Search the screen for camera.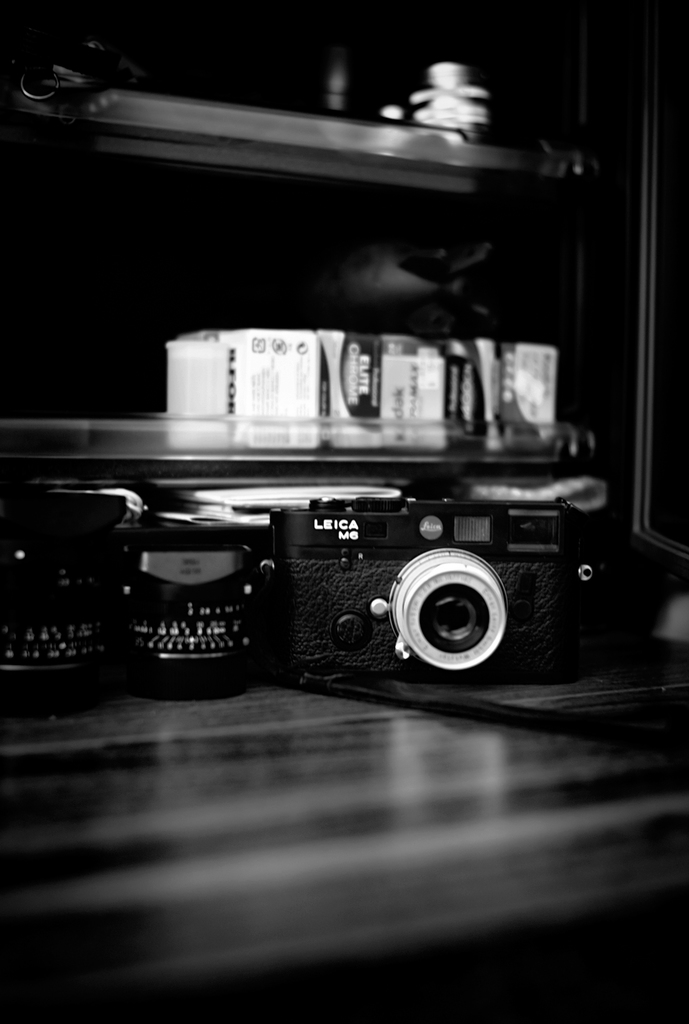
Found at pyautogui.locateOnScreen(282, 496, 635, 706).
